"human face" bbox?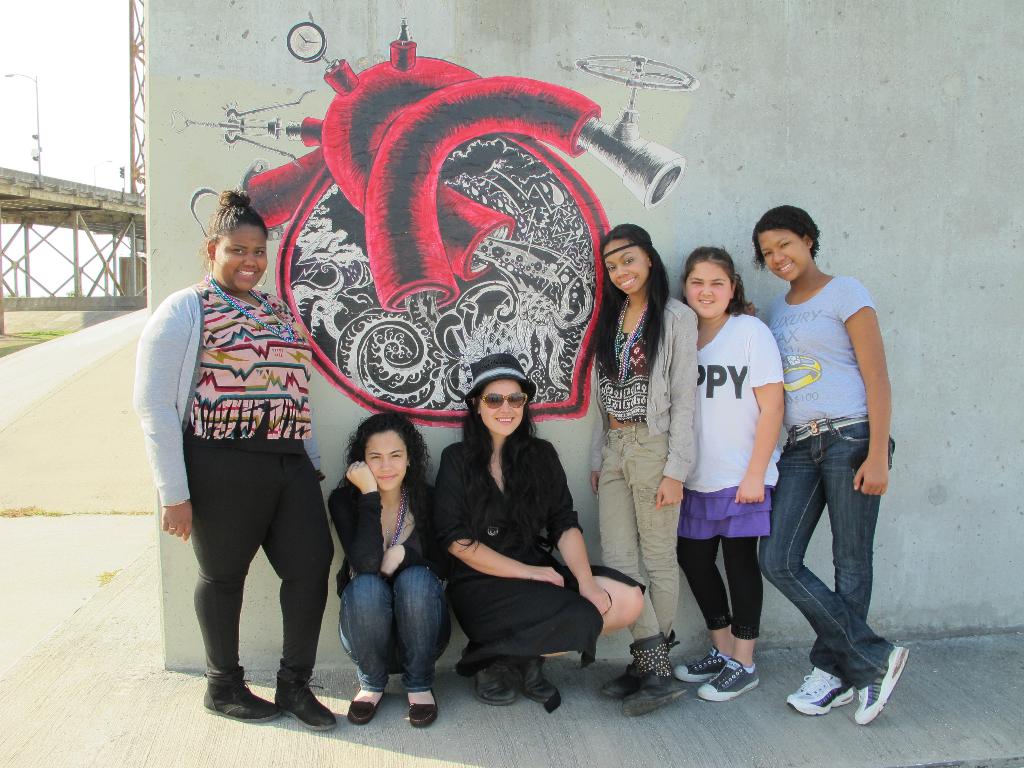
region(755, 221, 812, 287)
